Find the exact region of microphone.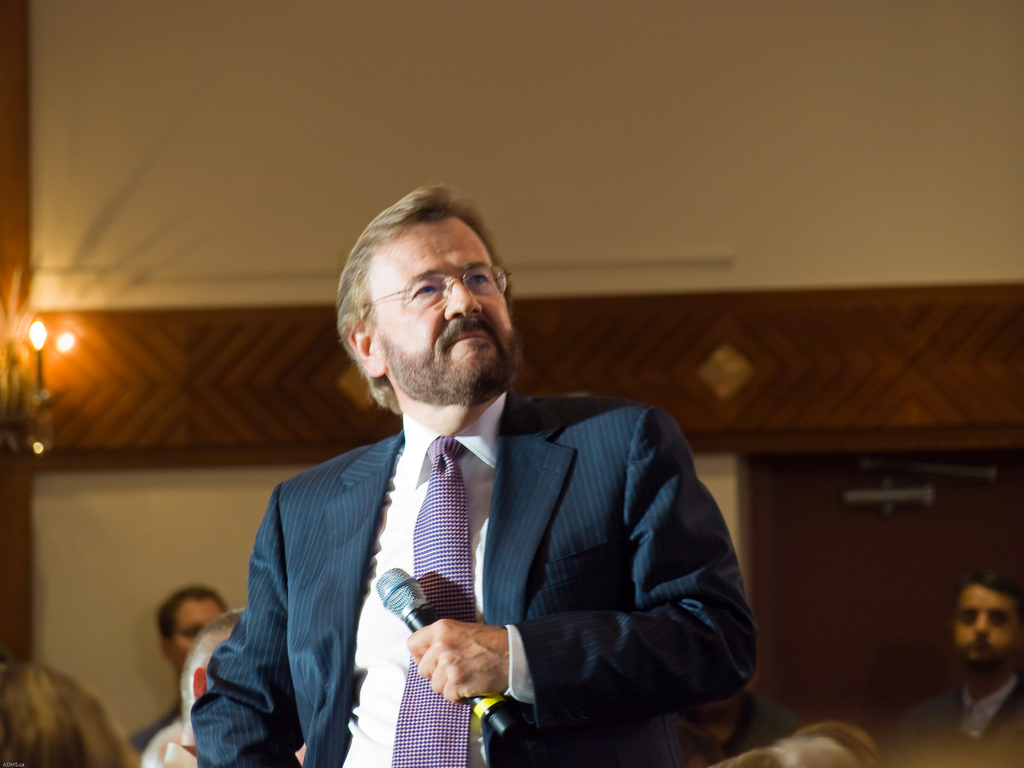
Exact region: <bbox>374, 566, 531, 741</bbox>.
